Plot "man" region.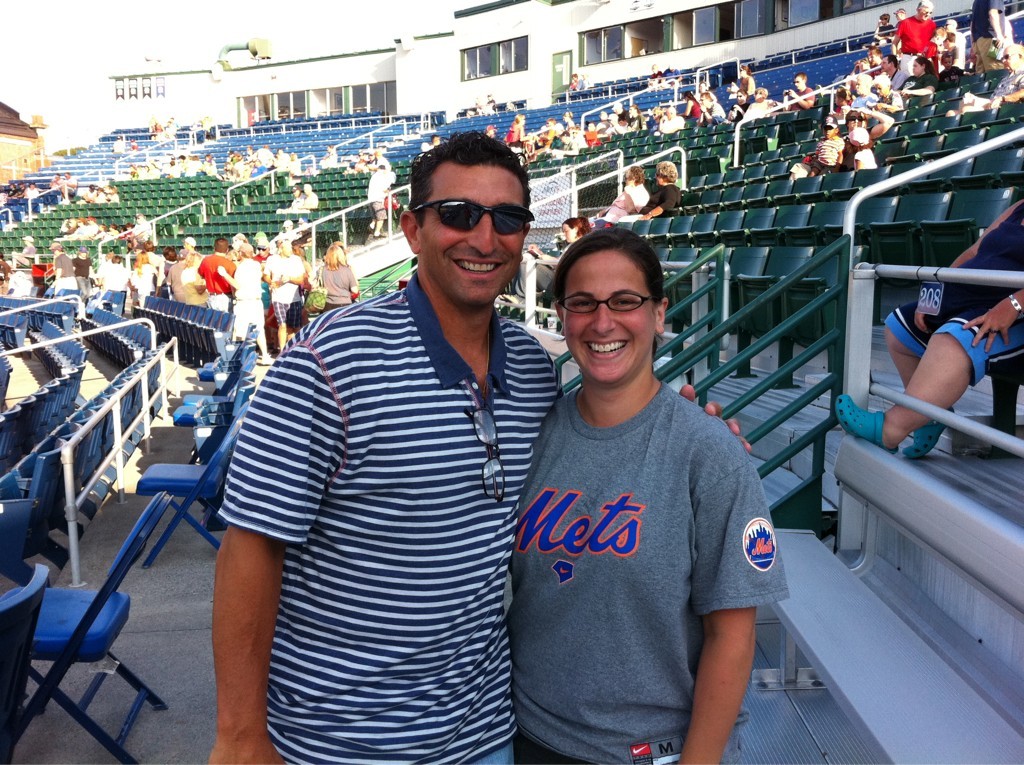
Plotted at {"x1": 709, "y1": 86, "x2": 747, "y2": 129}.
